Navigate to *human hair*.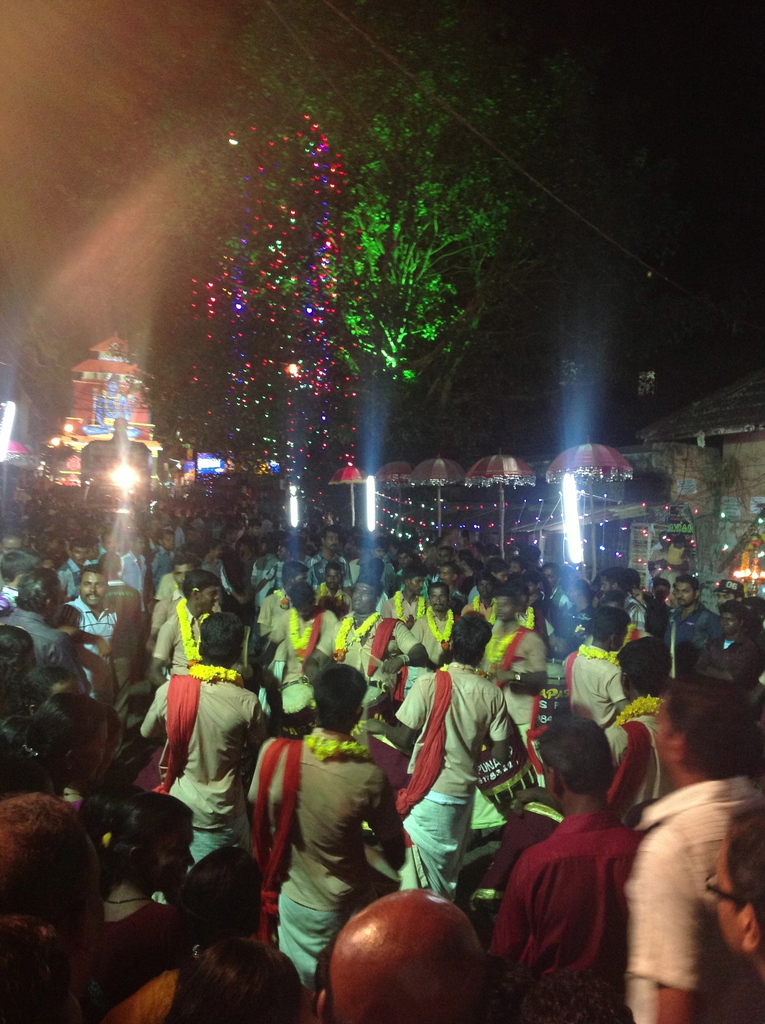
Navigation target: detection(0, 691, 104, 796).
